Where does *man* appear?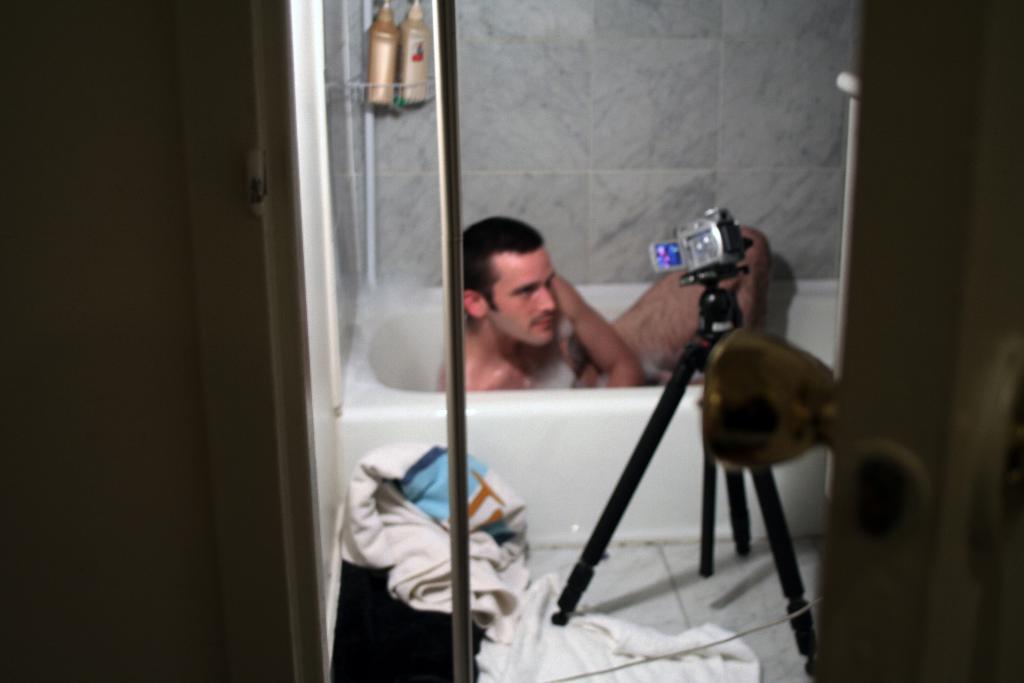
Appears at 435/217/775/392.
